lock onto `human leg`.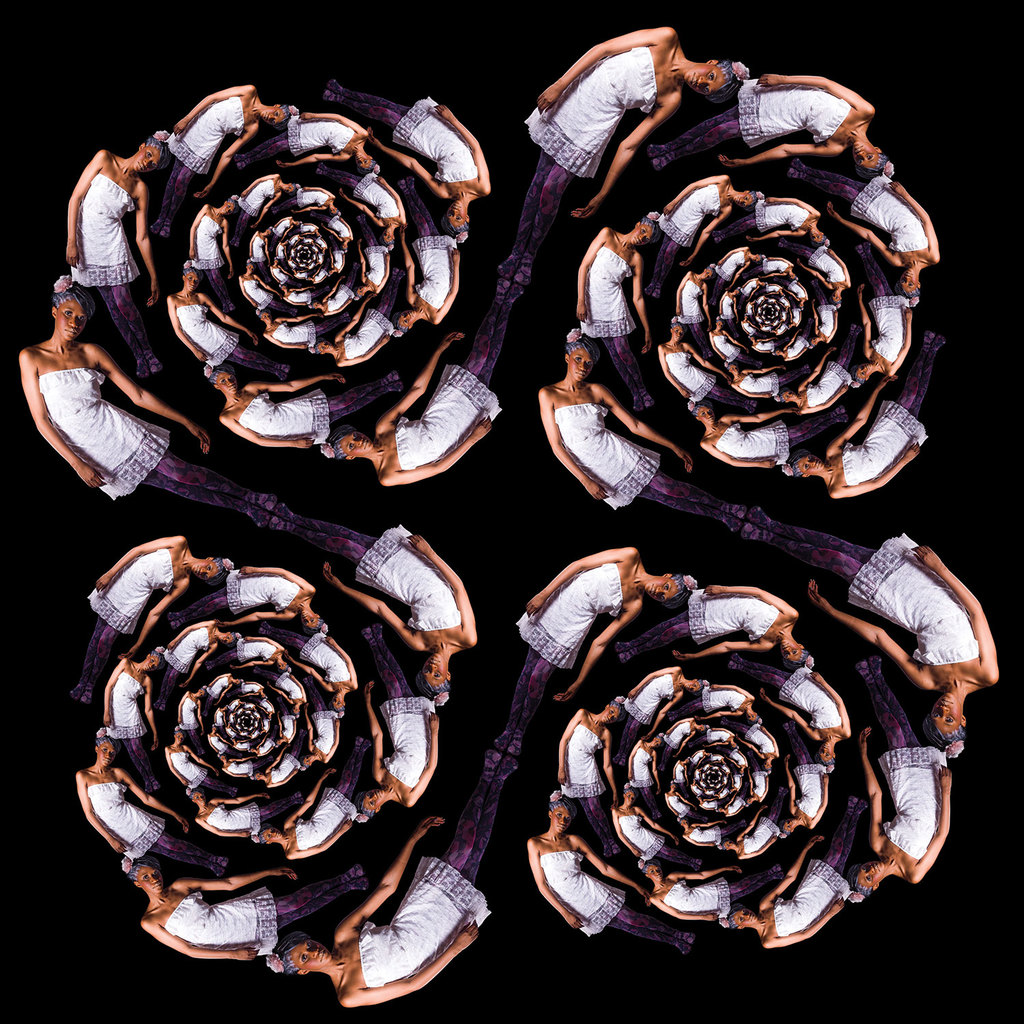
Locked: (655,747,675,780).
